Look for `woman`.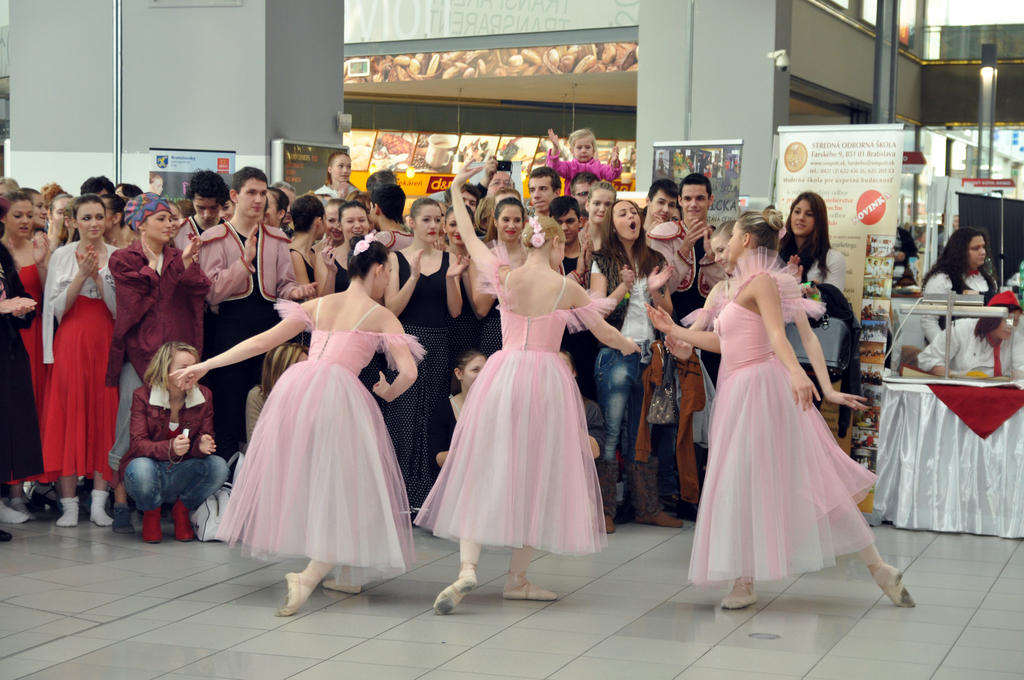
Found: <box>113,337,239,536</box>.
